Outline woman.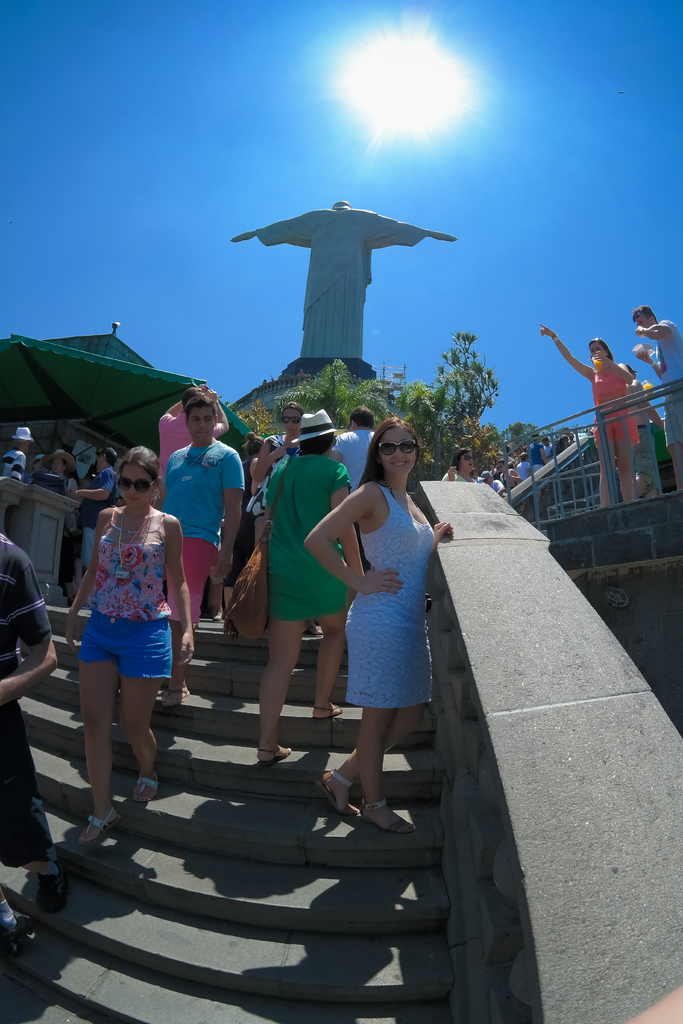
Outline: (x1=24, y1=452, x2=45, y2=483).
